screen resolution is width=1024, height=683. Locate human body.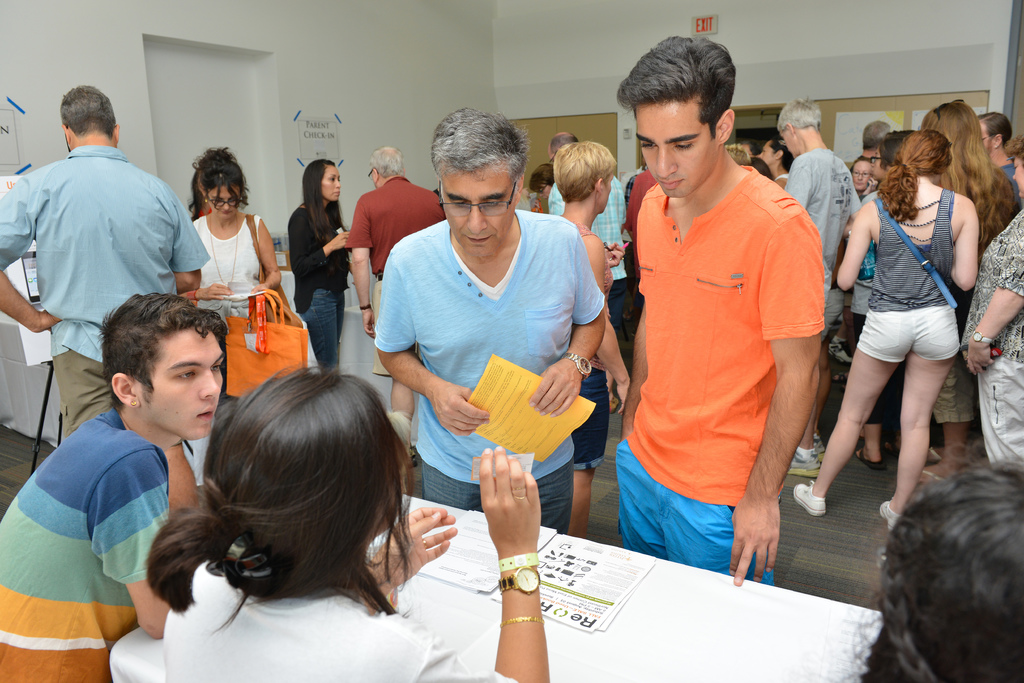
958,140,1023,471.
